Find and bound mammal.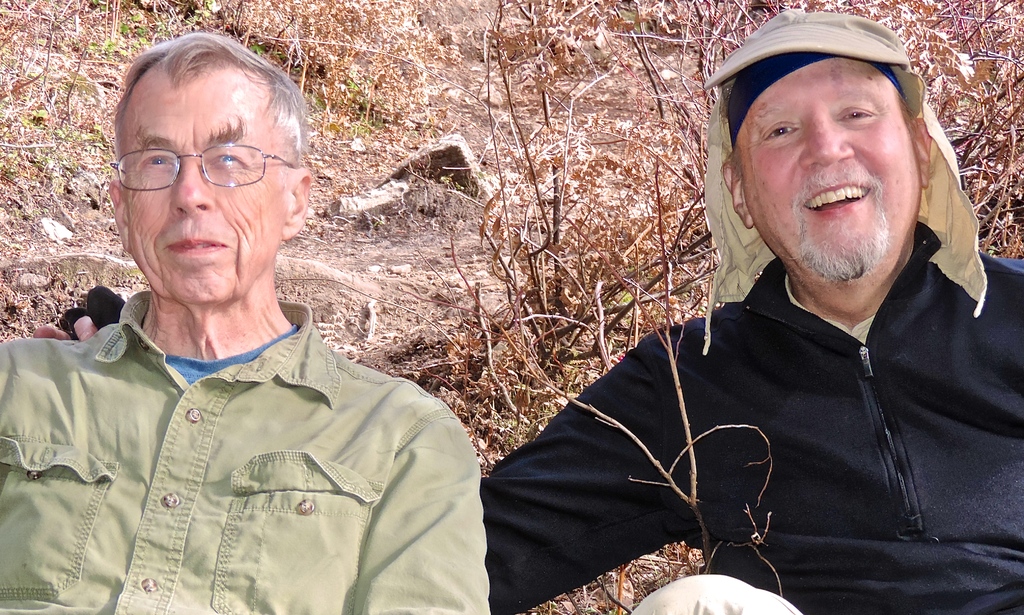
Bound: bbox=(429, 24, 1023, 591).
